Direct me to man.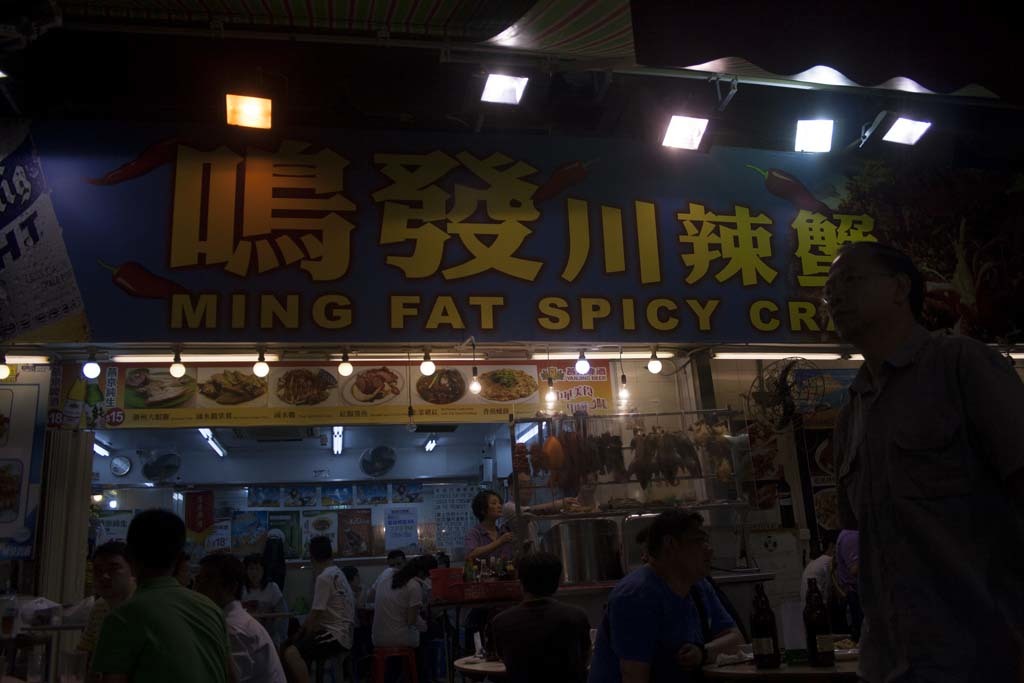
Direction: 490:552:593:682.
